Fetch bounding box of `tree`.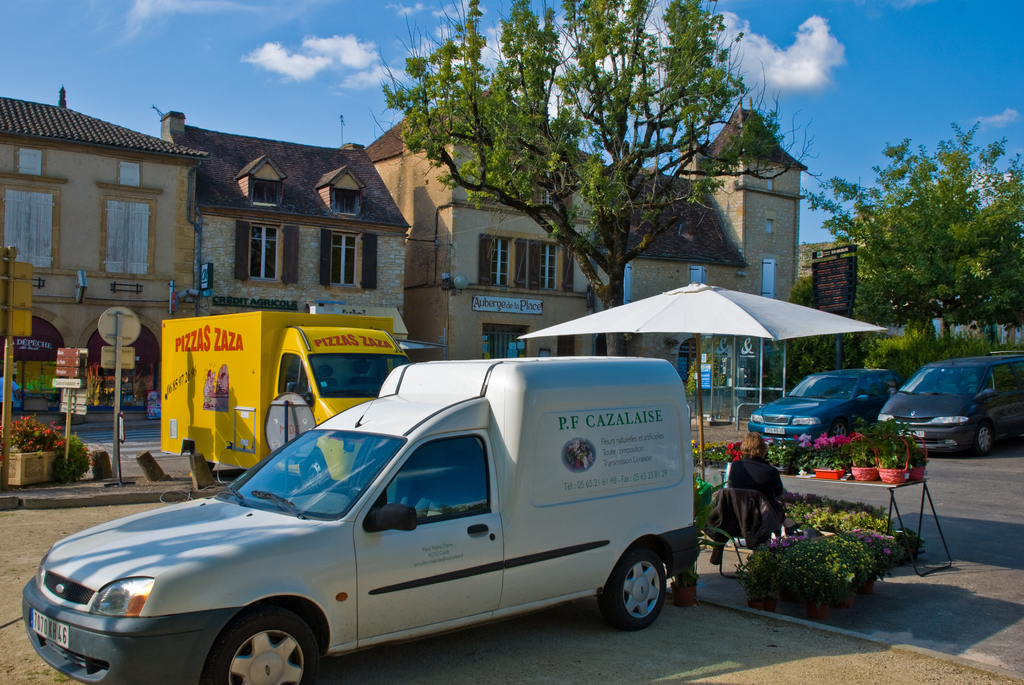
Bbox: [x1=369, y1=0, x2=817, y2=311].
